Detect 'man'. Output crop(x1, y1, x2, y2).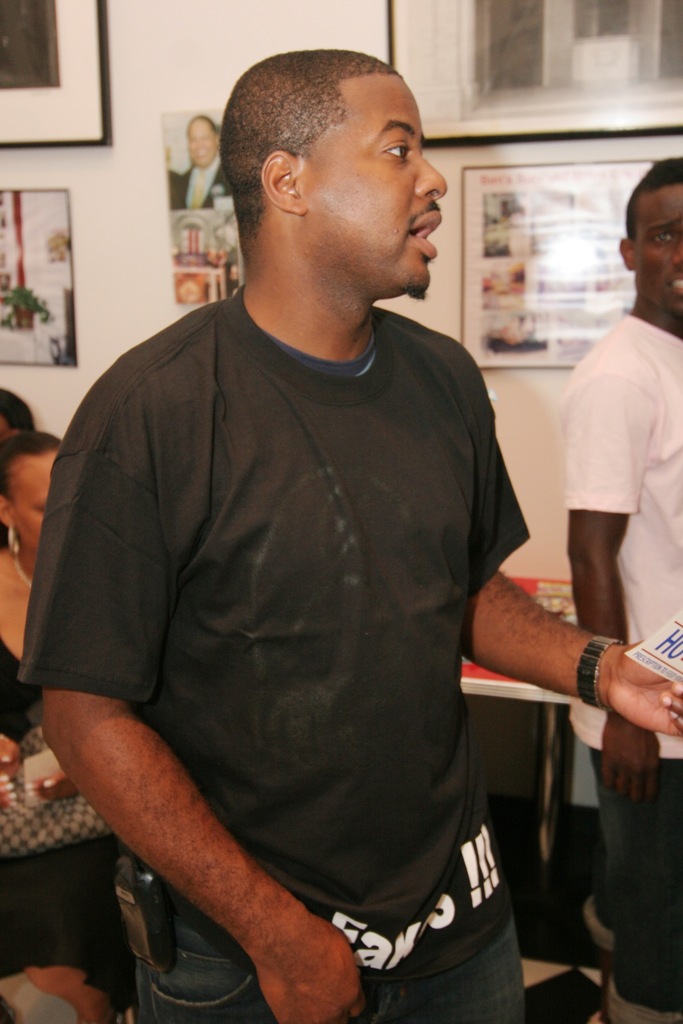
crop(168, 111, 240, 212).
